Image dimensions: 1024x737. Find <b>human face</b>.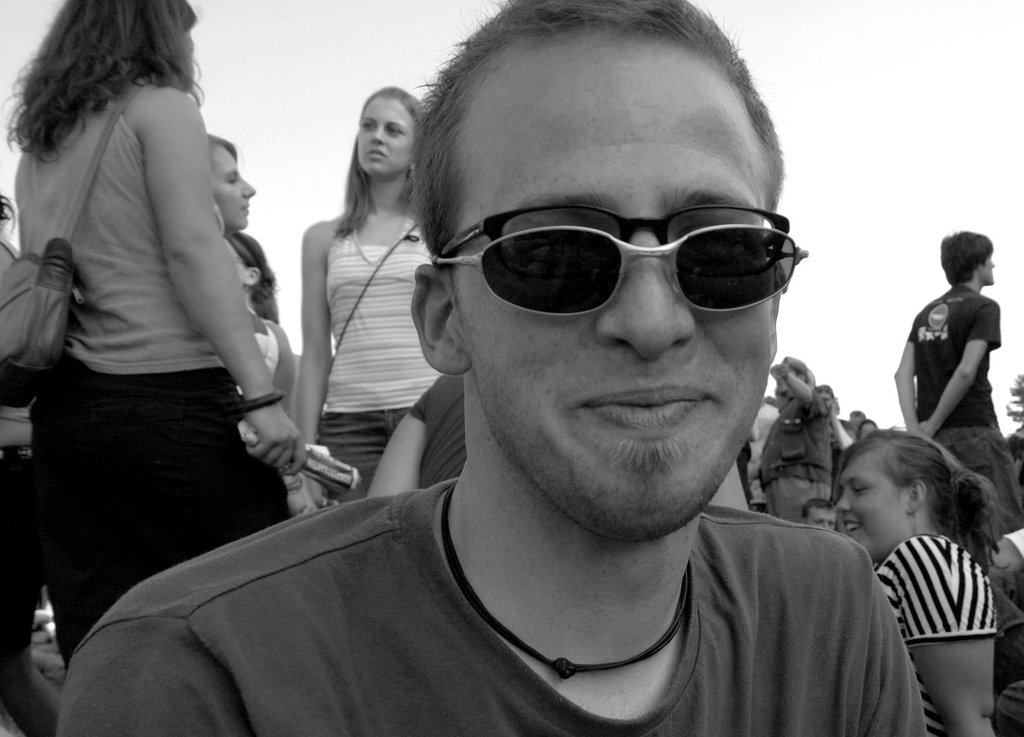
x1=835 y1=443 x2=908 y2=563.
